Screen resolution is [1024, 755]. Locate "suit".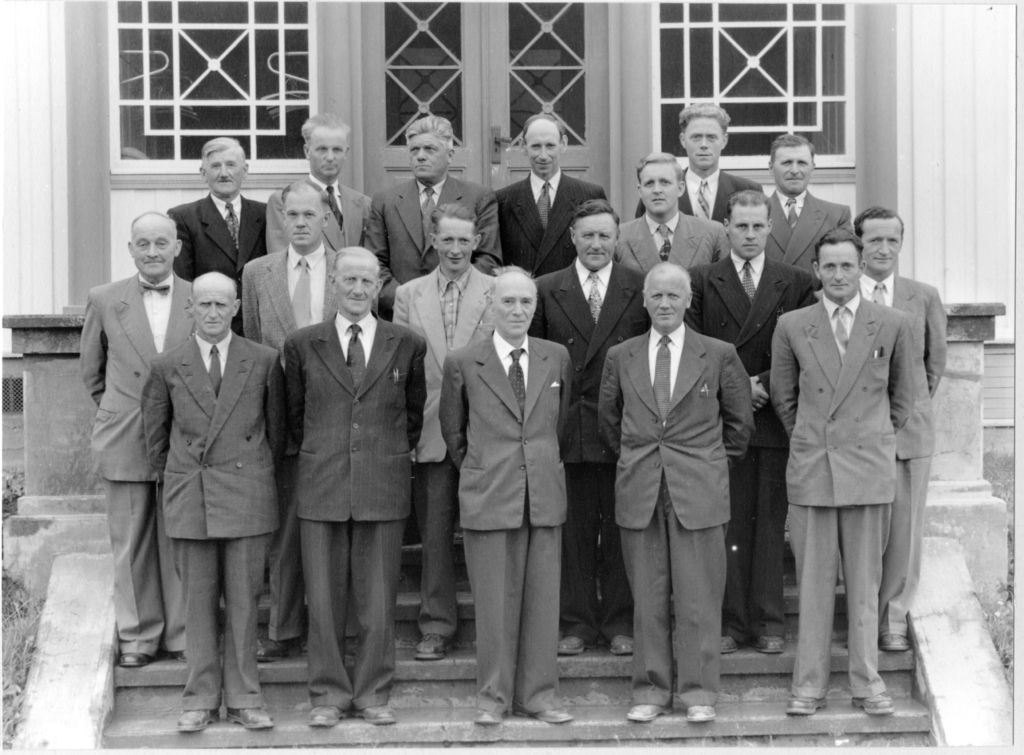
bbox=(241, 240, 381, 640).
